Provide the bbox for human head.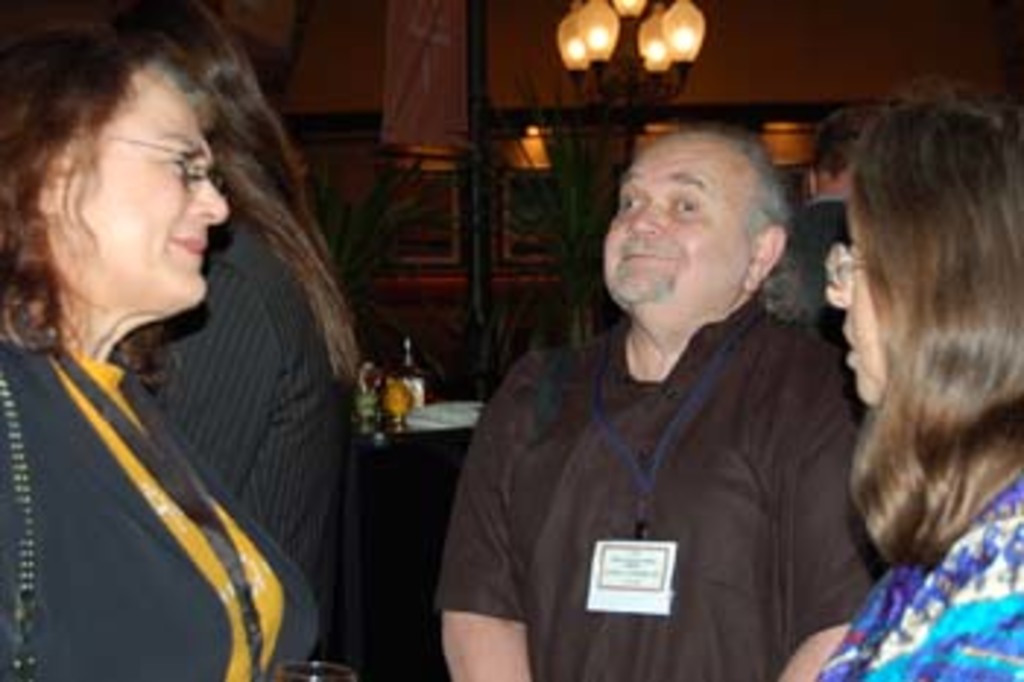
(x1=0, y1=26, x2=234, y2=322).
